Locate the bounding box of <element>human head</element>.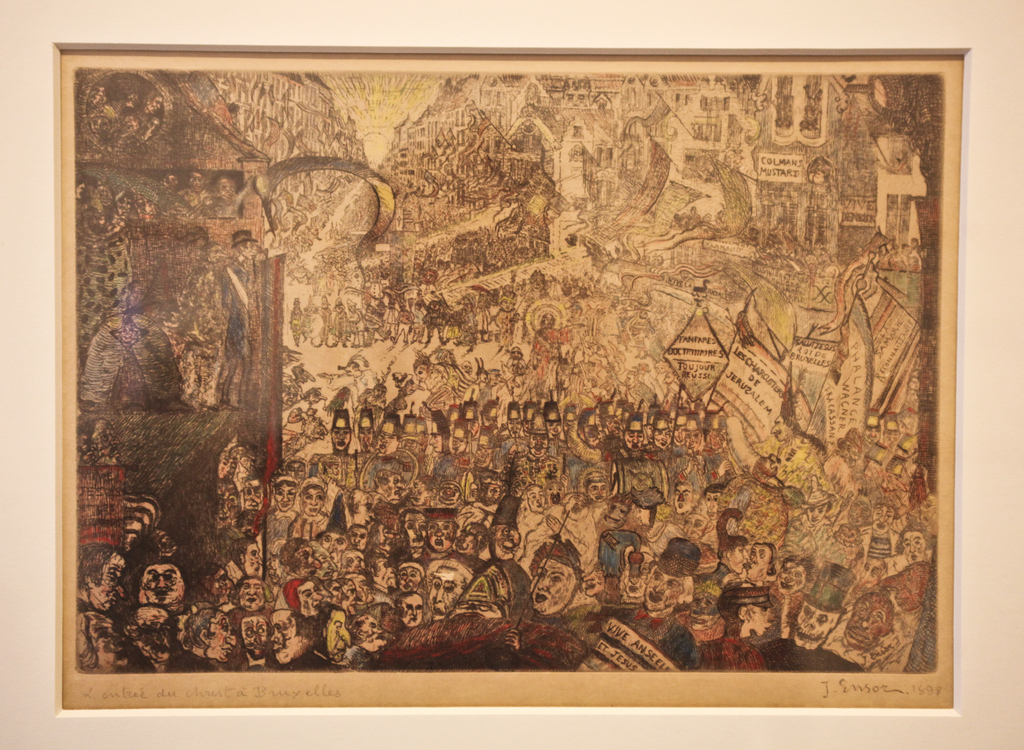
Bounding box: [486,523,524,561].
